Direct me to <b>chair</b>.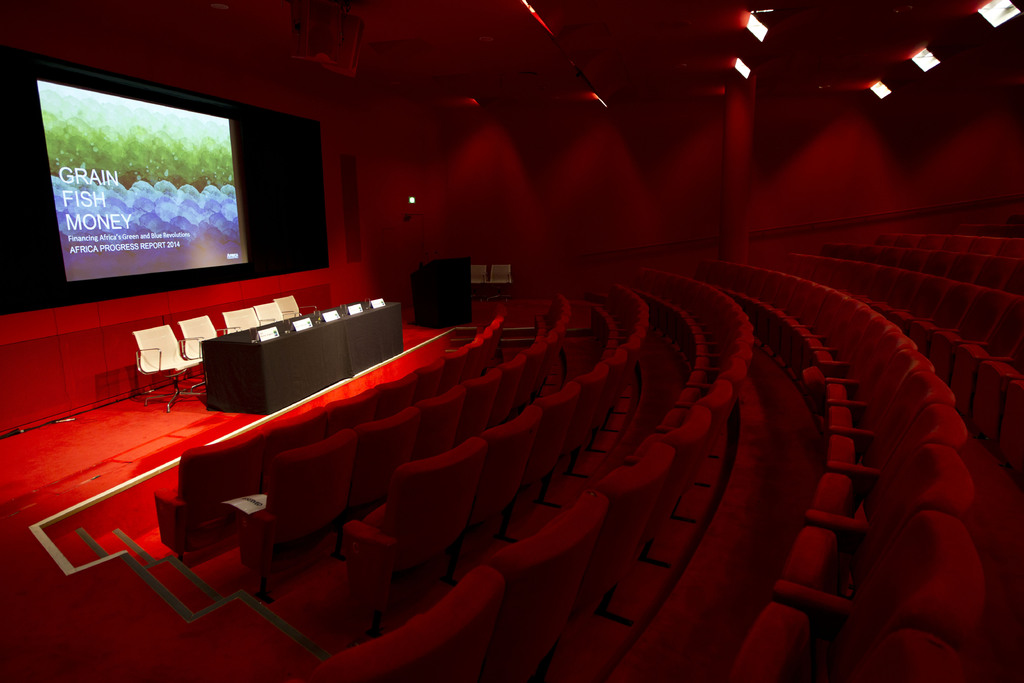
Direction: {"x1": 824, "y1": 372, "x2": 959, "y2": 463}.
